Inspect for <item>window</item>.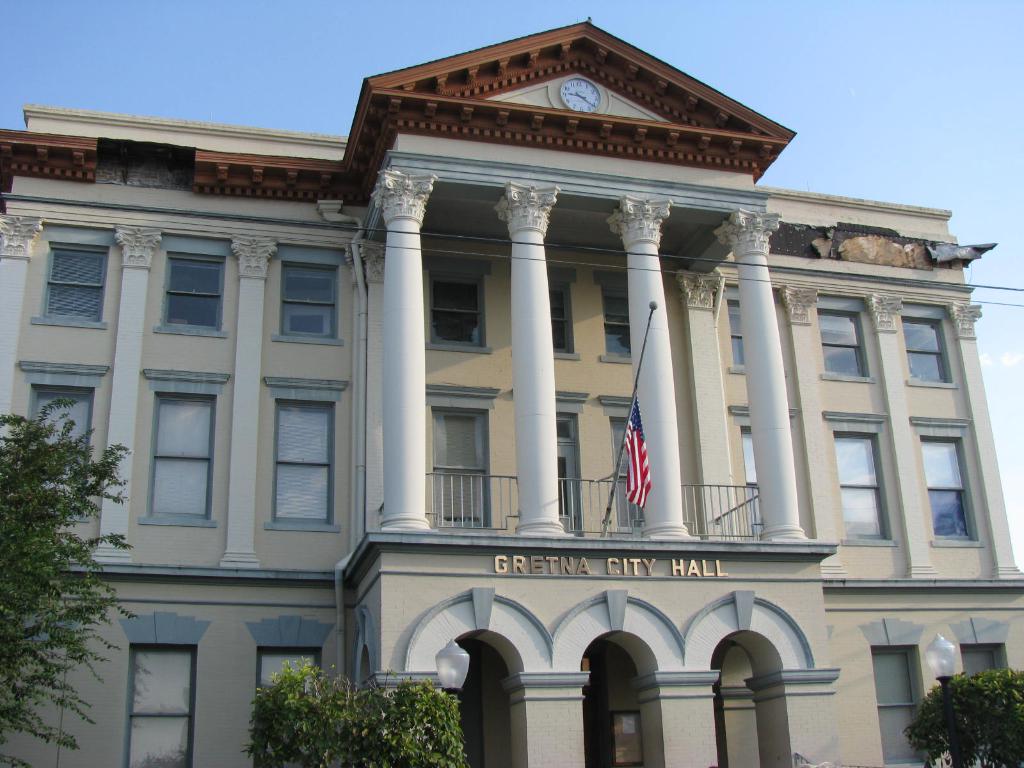
Inspection: select_region(932, 439, 993, 575).
